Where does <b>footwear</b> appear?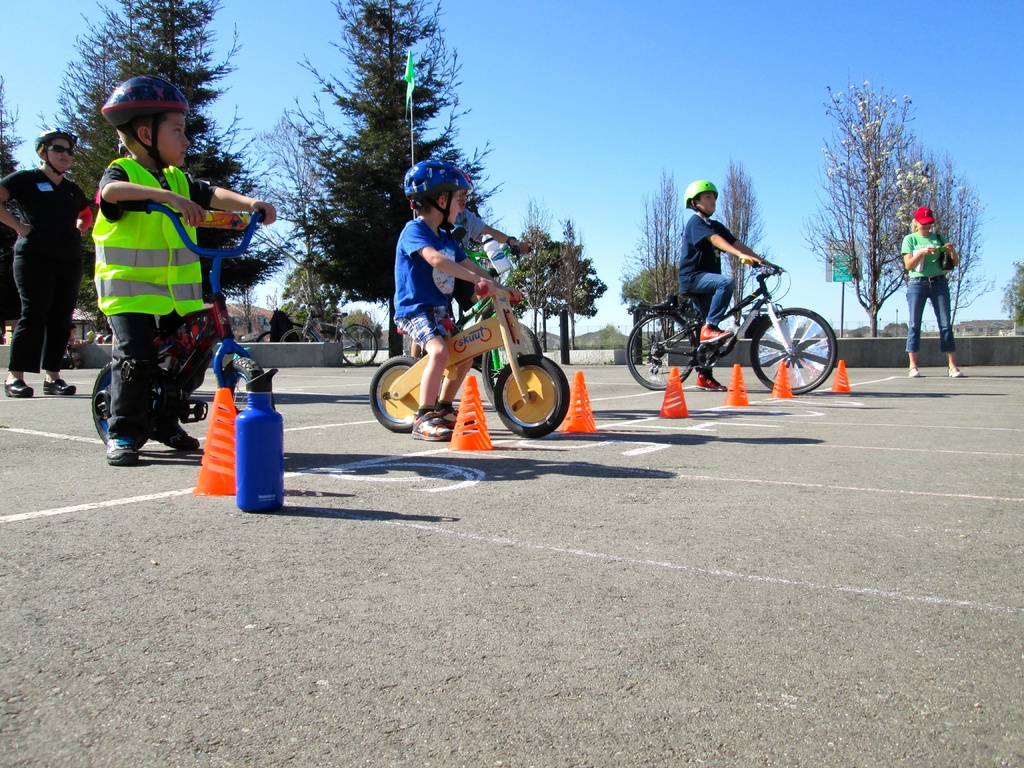
Appears at x1=1 y1=380 x2=35 y2=399.
